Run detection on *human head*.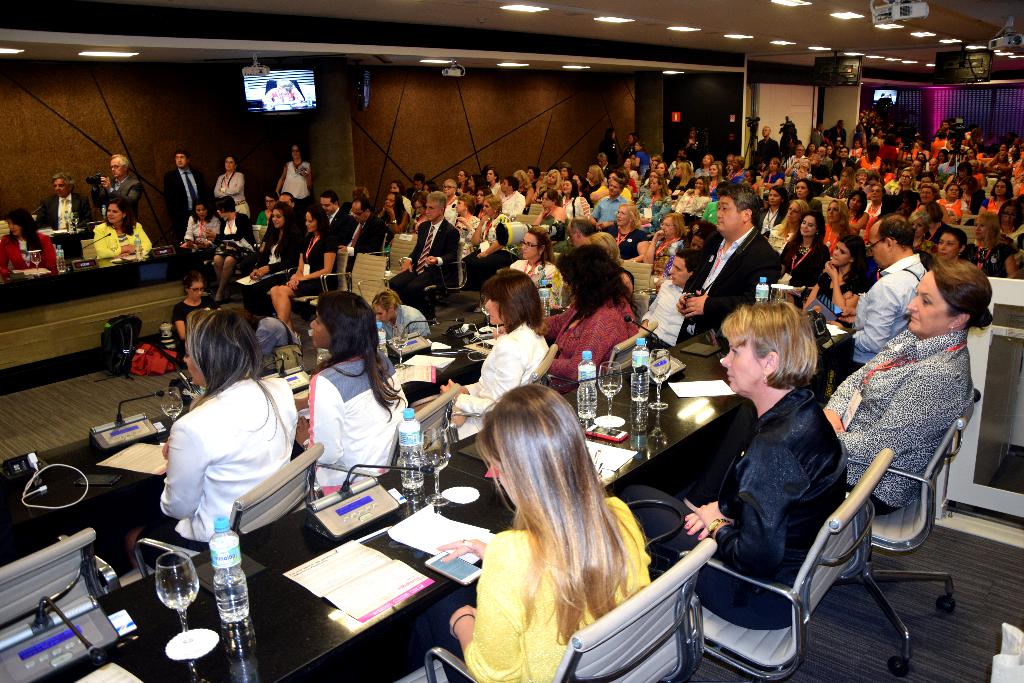
Result: box=[214, 193, 238, 223].
